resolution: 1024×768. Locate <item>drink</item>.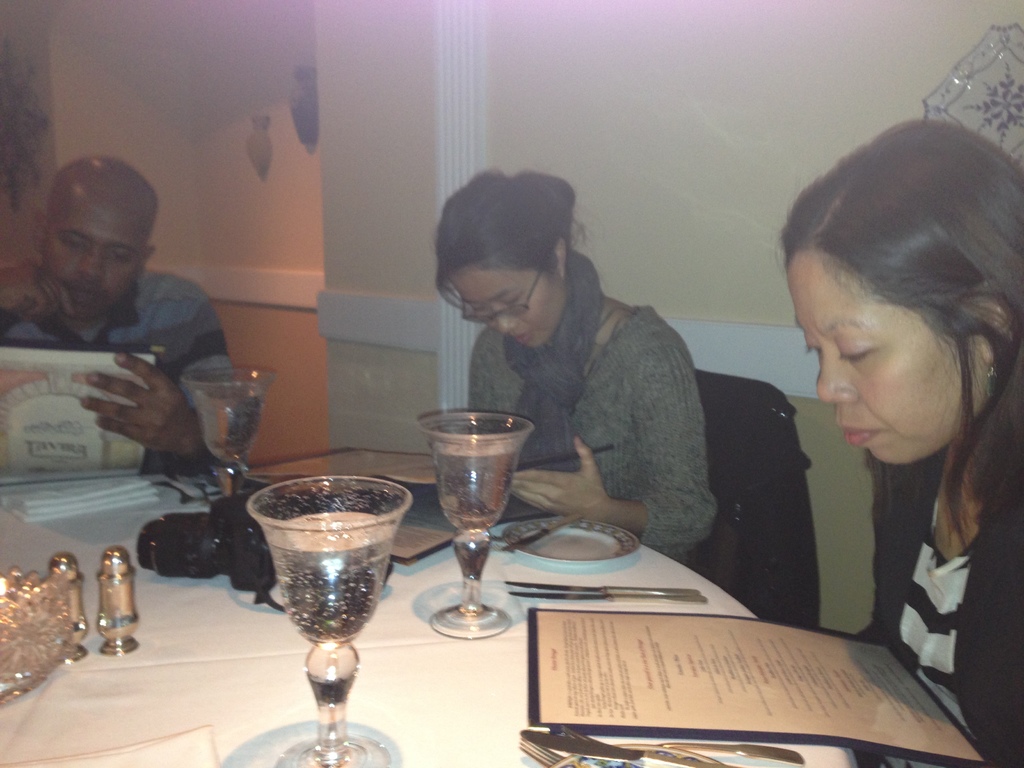
438:449:519:529.
